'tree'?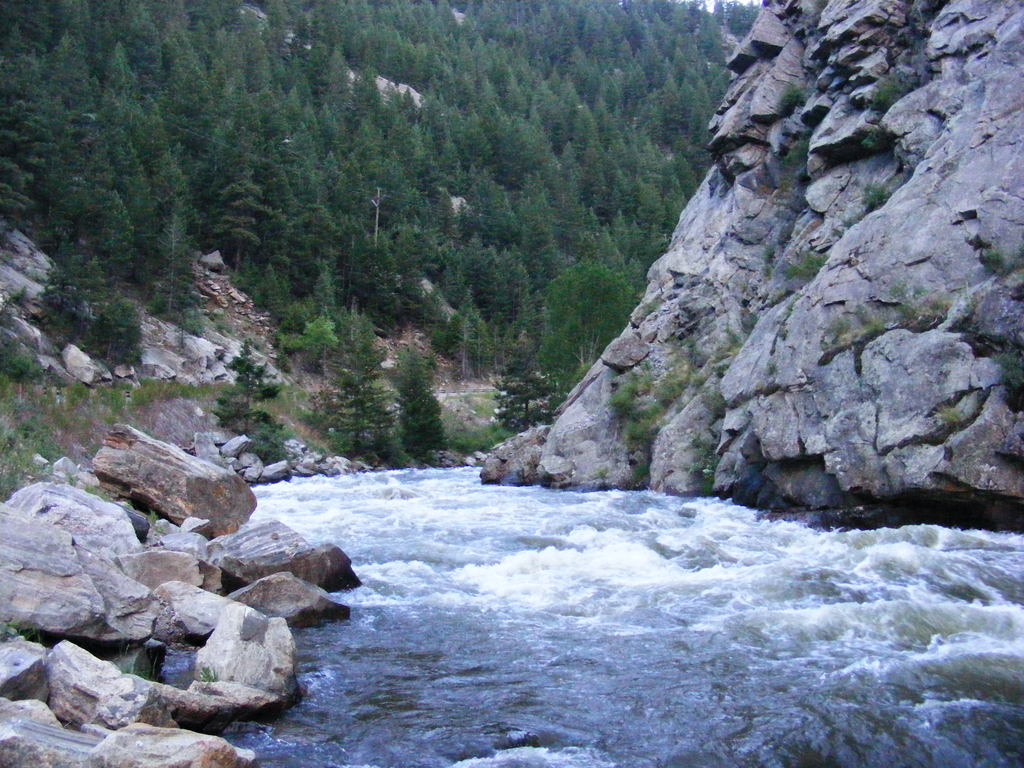
detection(146, 14, 228, 167)
